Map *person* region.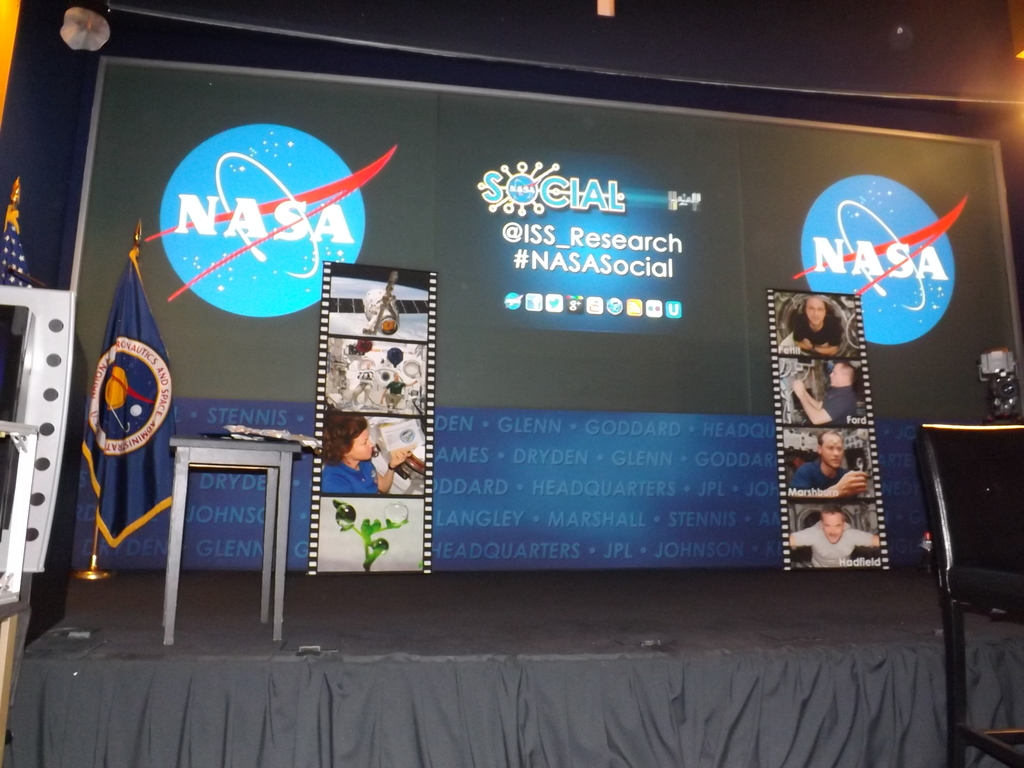
Mapped to Rect(319, 410, 417, 495).
